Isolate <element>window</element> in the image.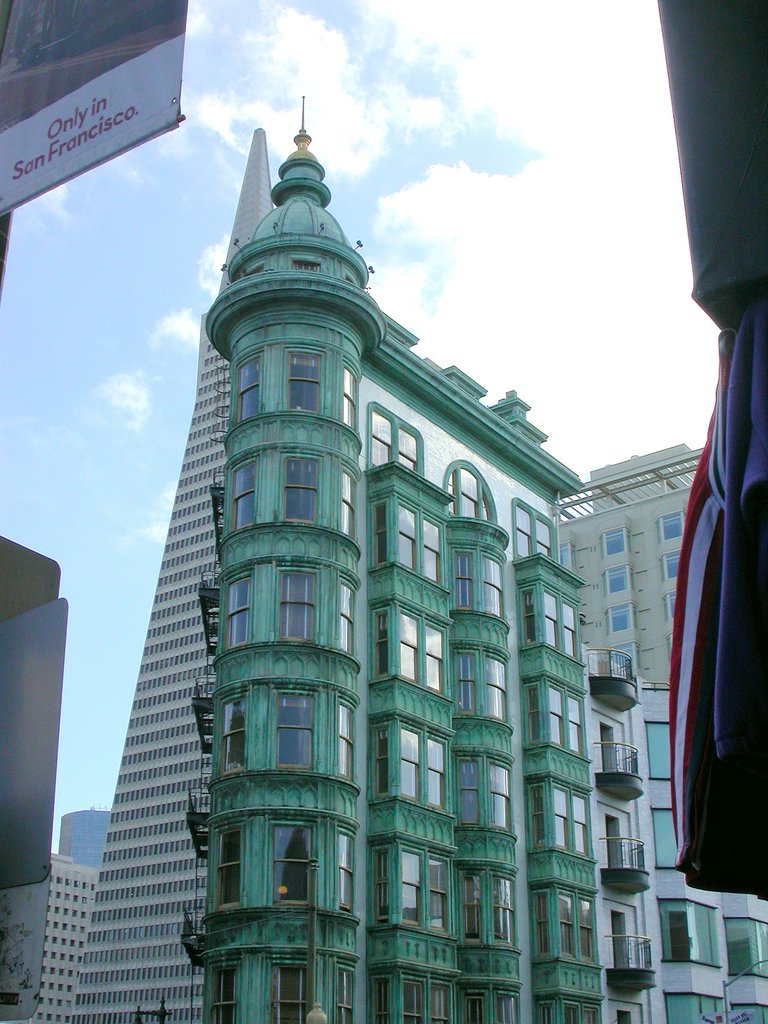
Isolated region: 541,588,577,659.
